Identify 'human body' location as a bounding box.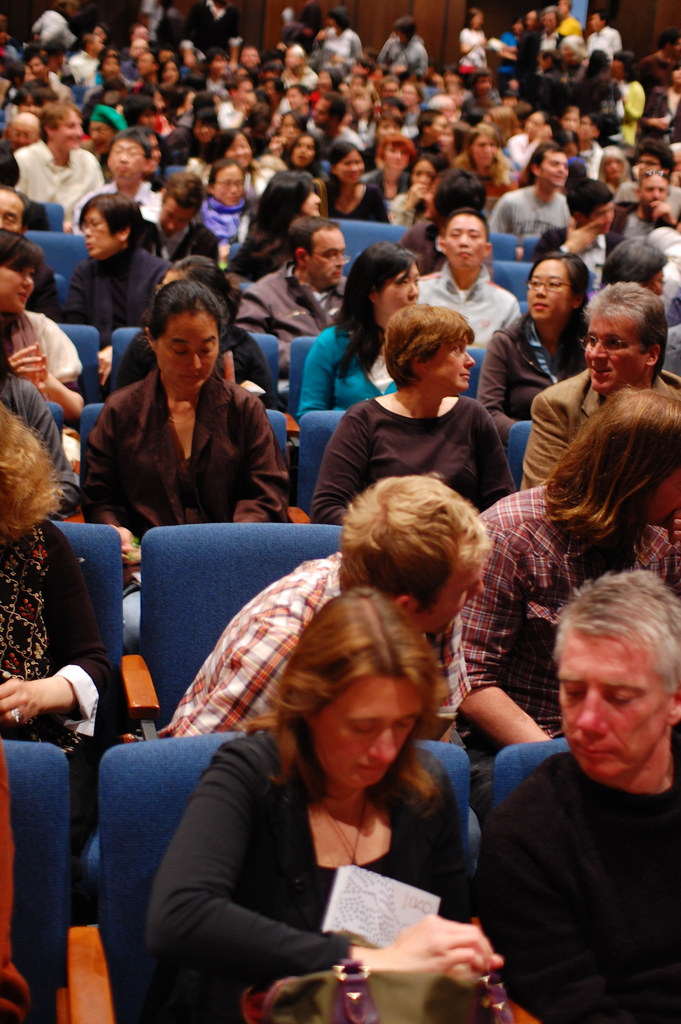
502, 17, 519, 64.
